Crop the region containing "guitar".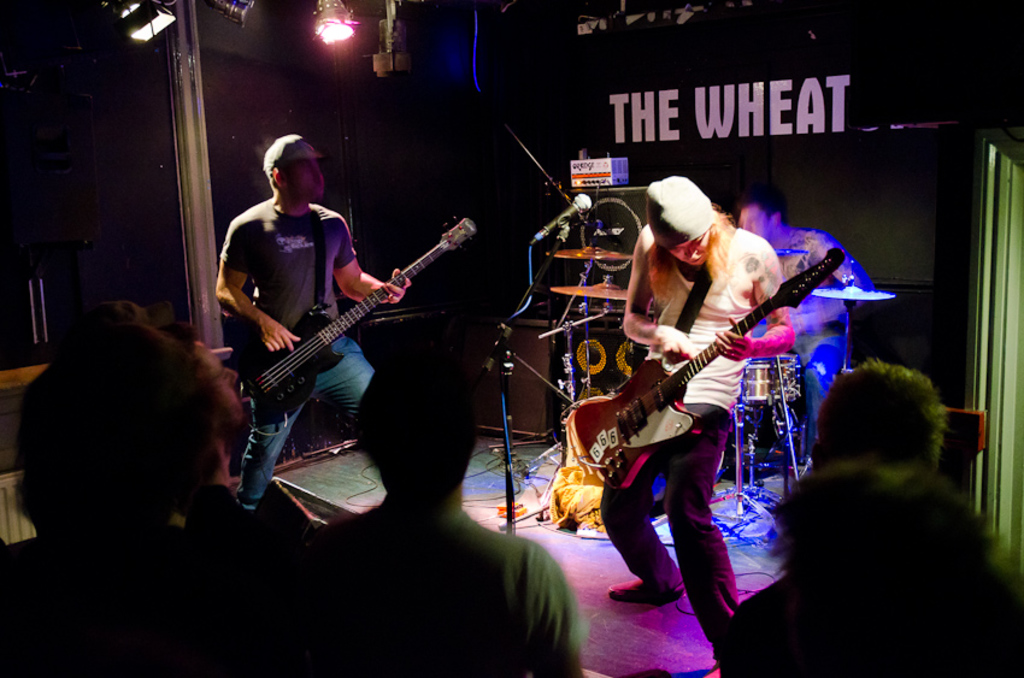
Crop region: select_region(241, 236, 470, 421).
